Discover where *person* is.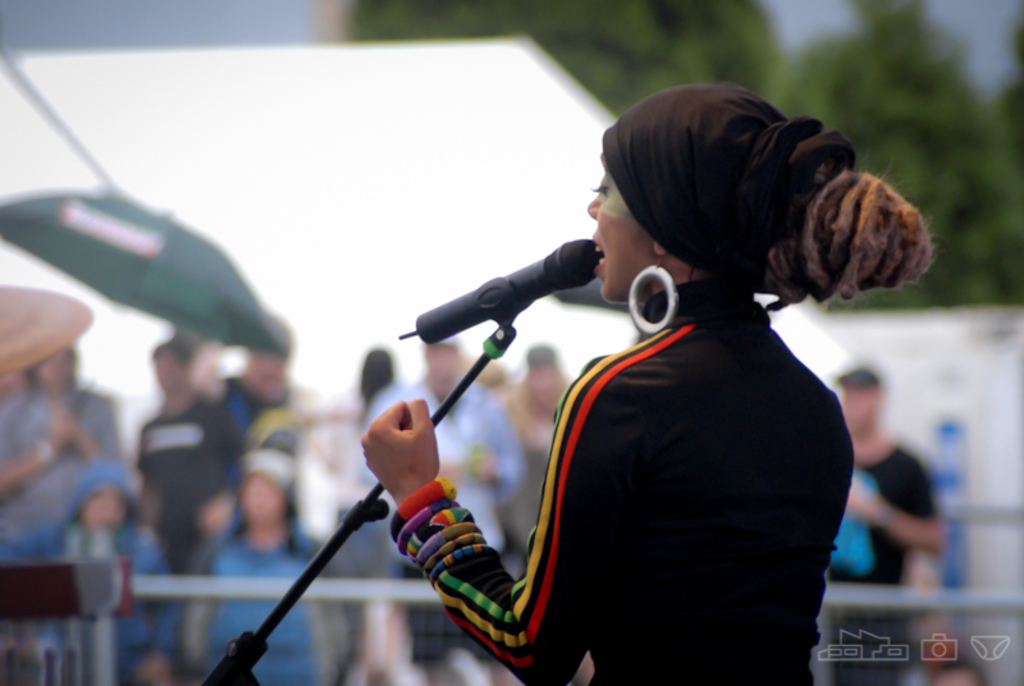
Discovered at bbox(0, 347, 118, 685).
